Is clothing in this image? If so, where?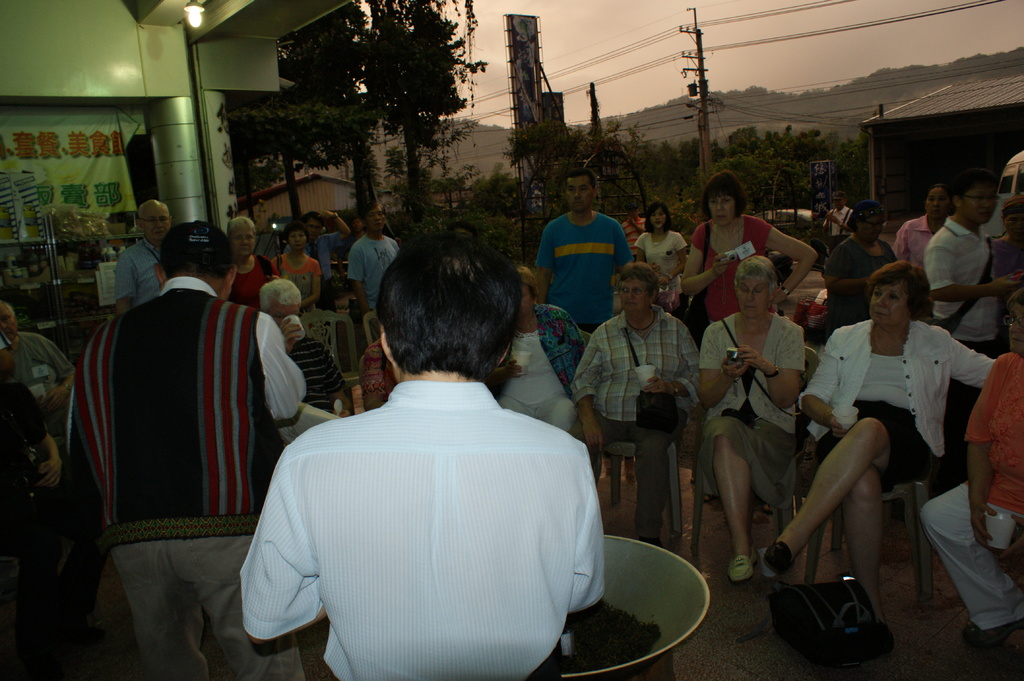
Yes, at detection(213, 377, 597, 680).
